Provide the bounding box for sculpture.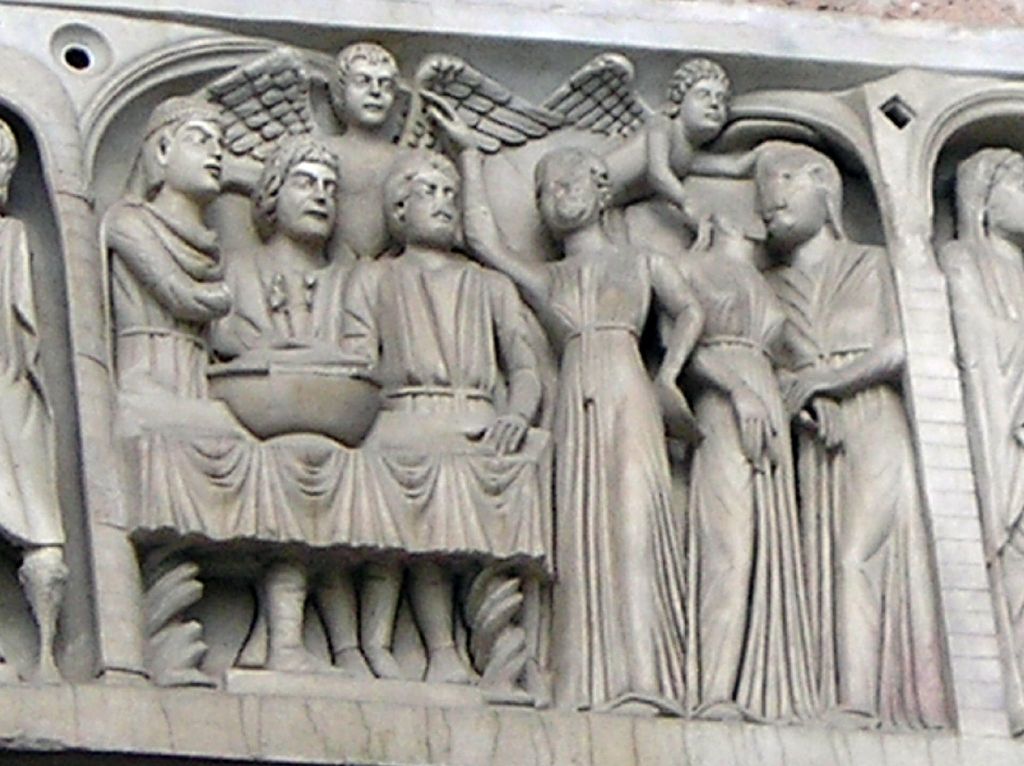
[924,140,1023,738].
